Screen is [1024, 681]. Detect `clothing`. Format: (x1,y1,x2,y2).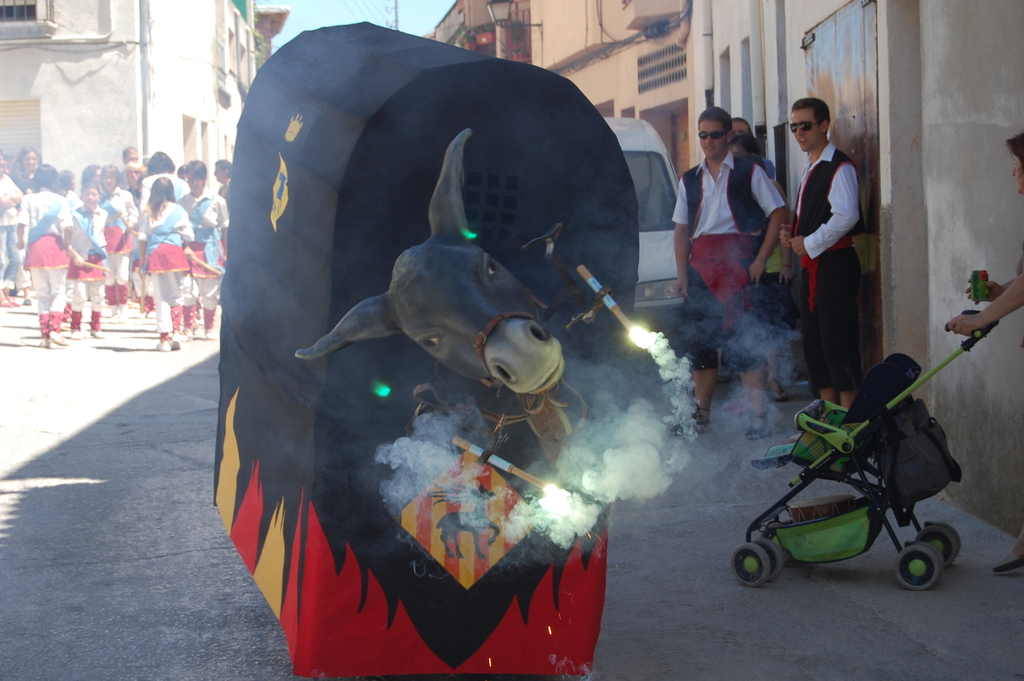
(12,170,35,190).
